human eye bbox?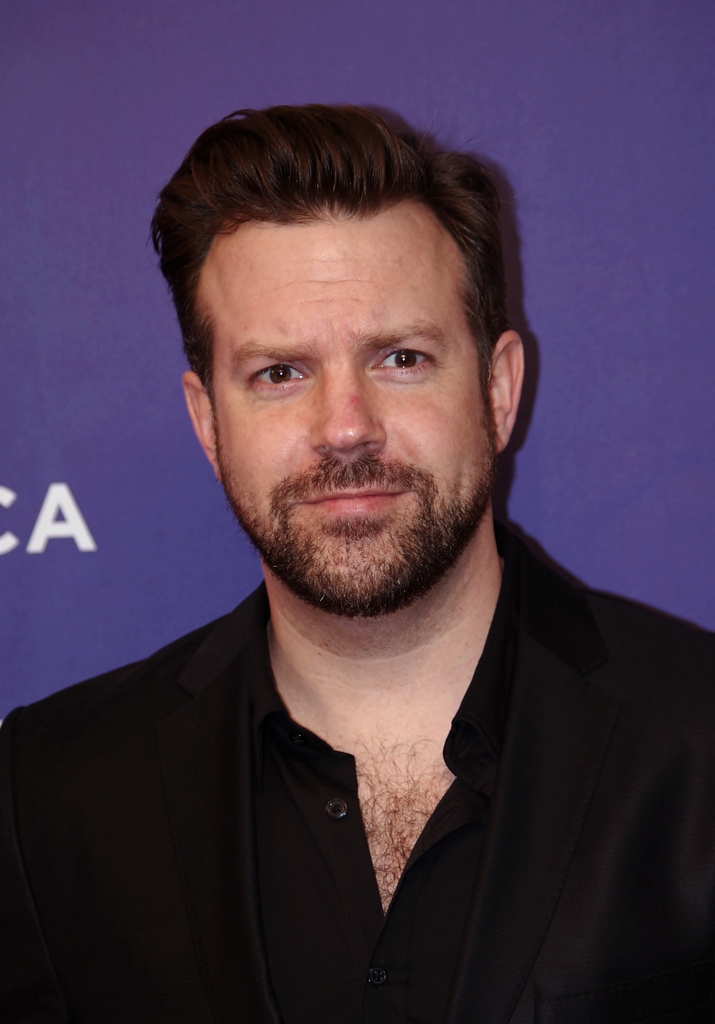
(left=363, top=325, right=460, bottom=390)
